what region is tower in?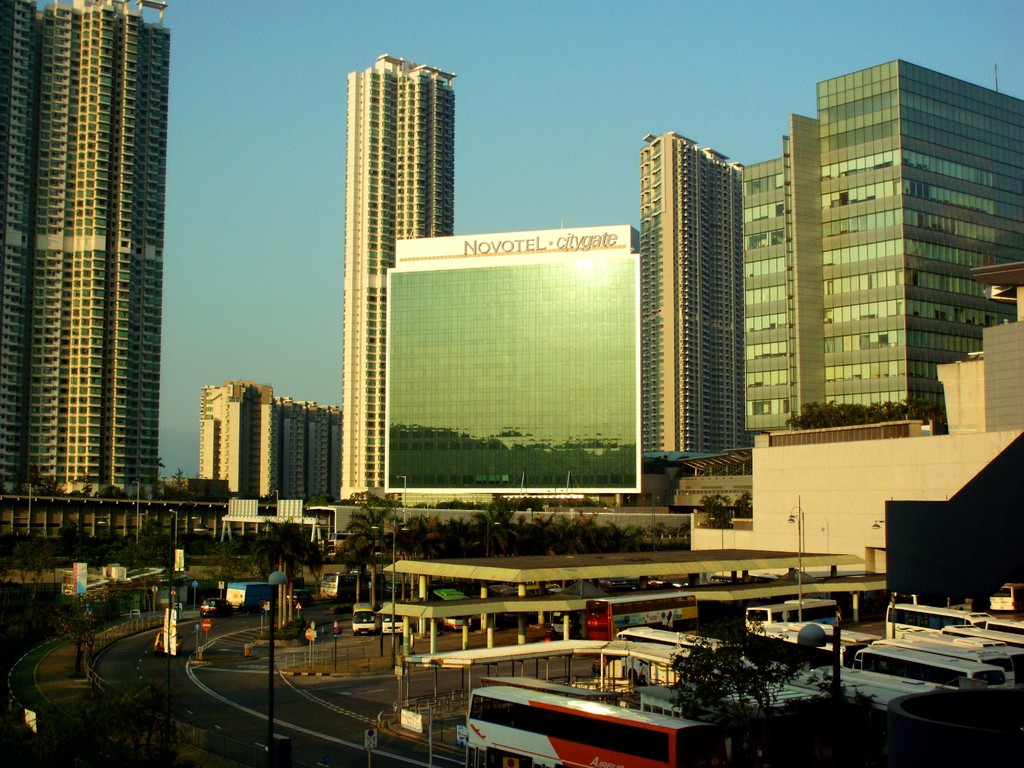
locate(204, 384, 344, 503).
